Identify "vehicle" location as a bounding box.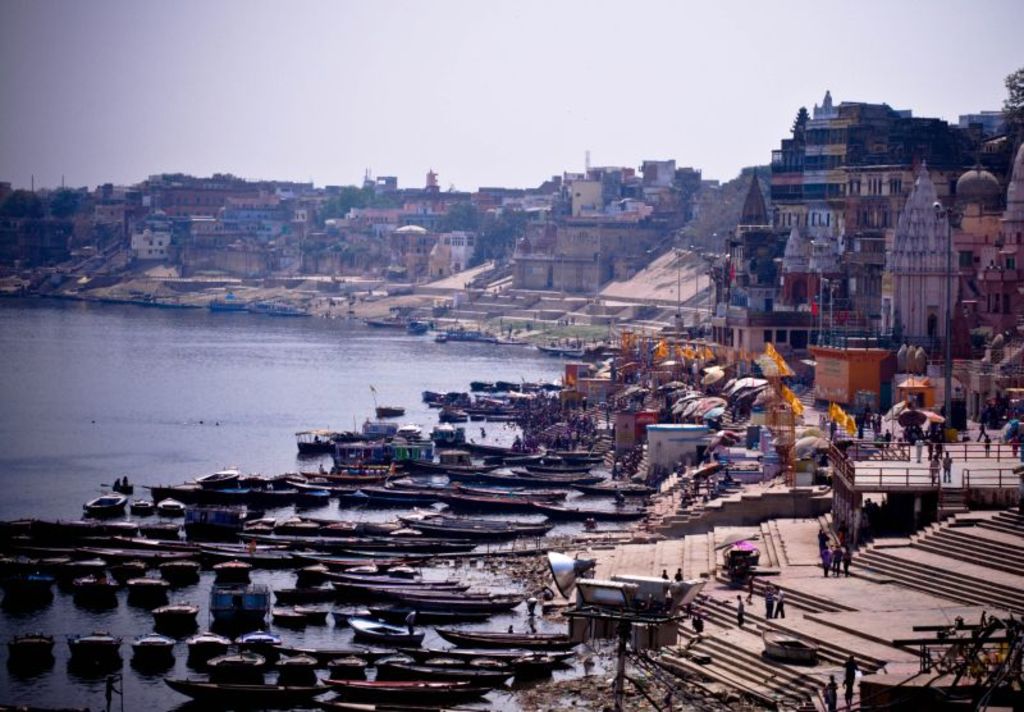
<box>438,328,448,344</box>.
